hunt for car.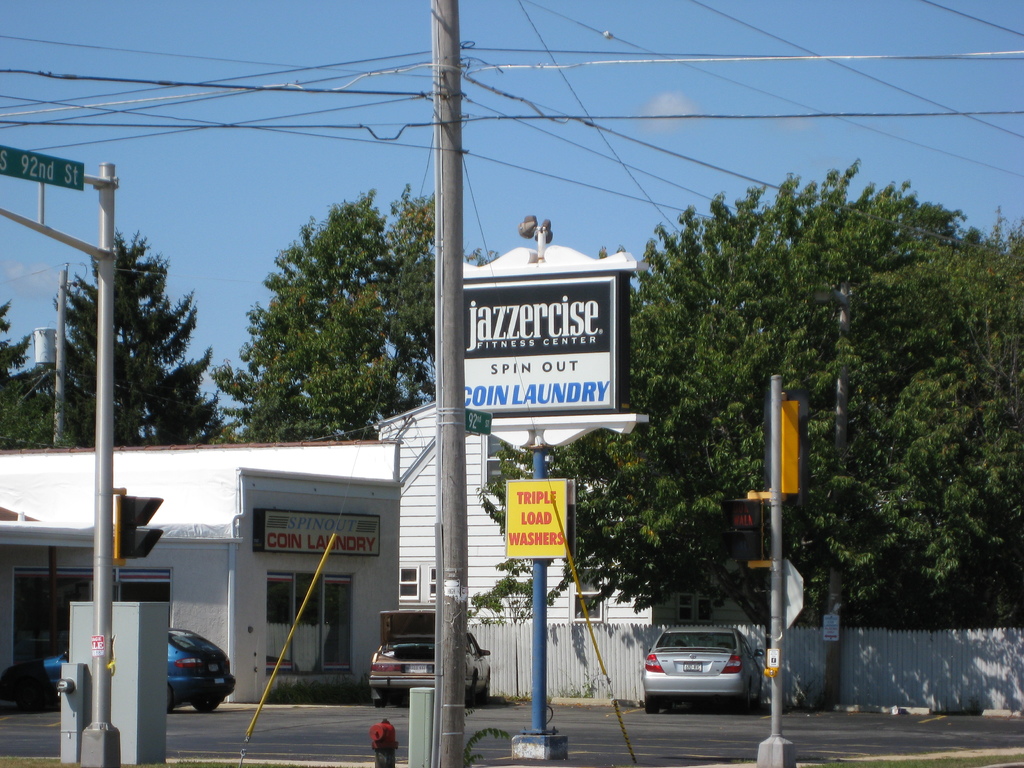
Hunted down at (641, 638, 776, 718).
